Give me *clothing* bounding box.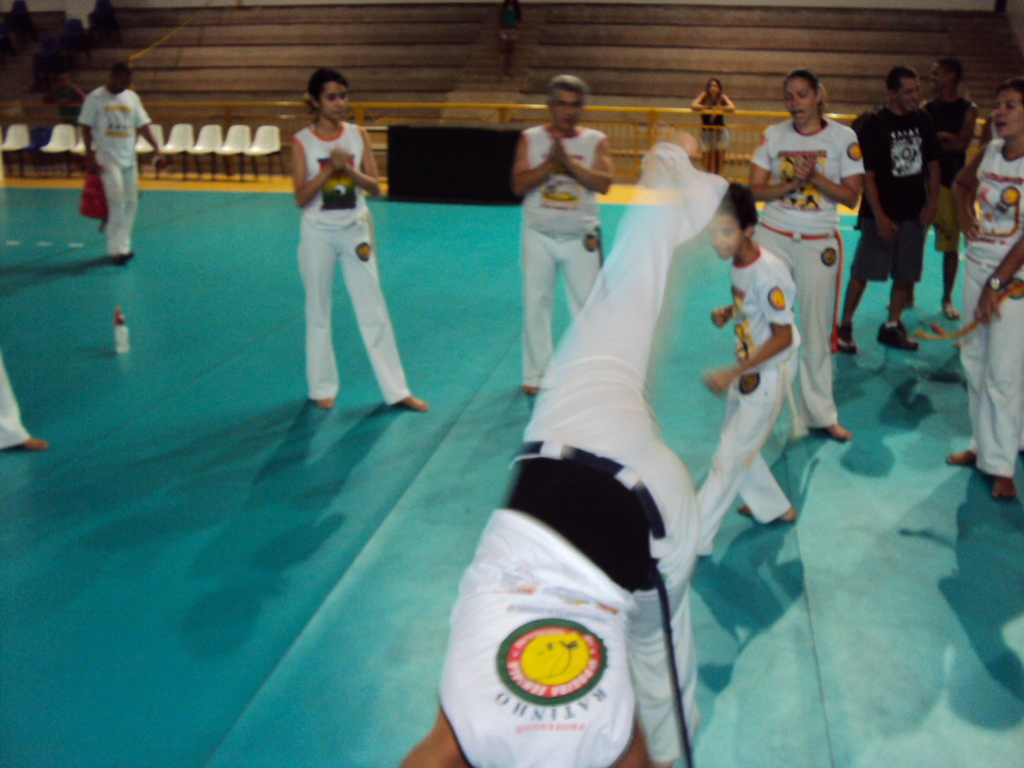
(499,9,521,21).
